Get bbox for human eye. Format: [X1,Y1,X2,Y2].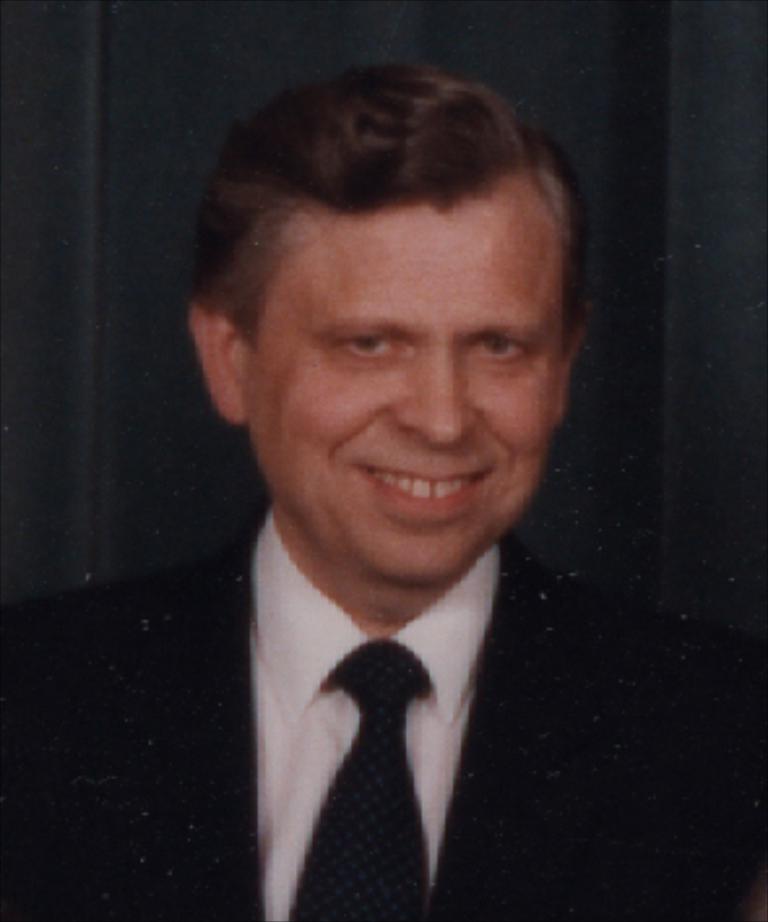
[318,323,411,367].
